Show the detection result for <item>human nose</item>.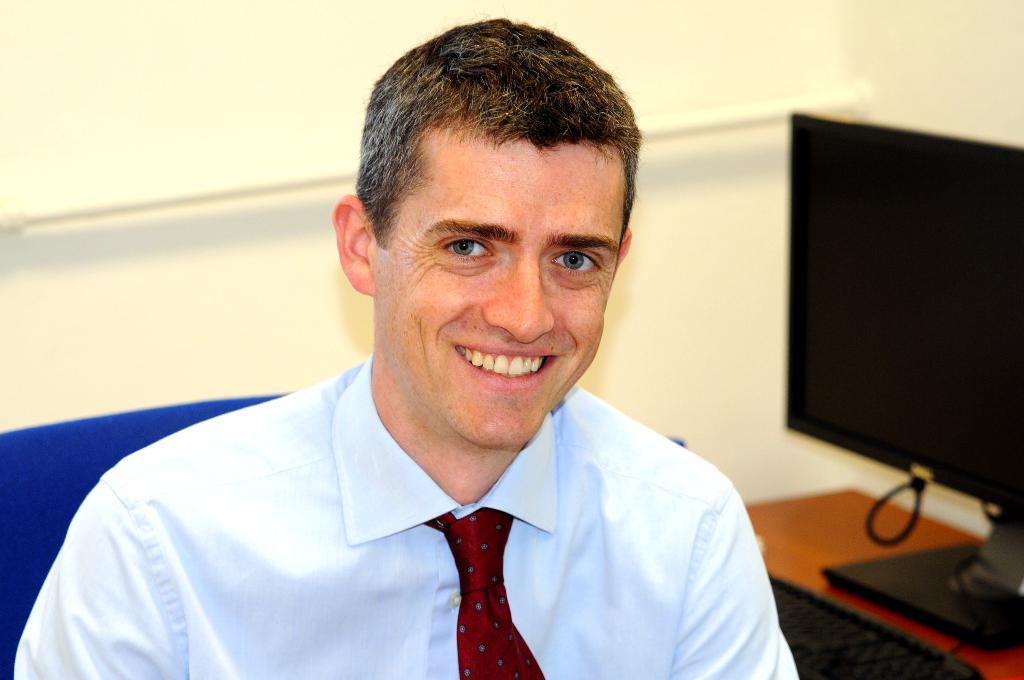
crop(482, 260, 559, 341).
